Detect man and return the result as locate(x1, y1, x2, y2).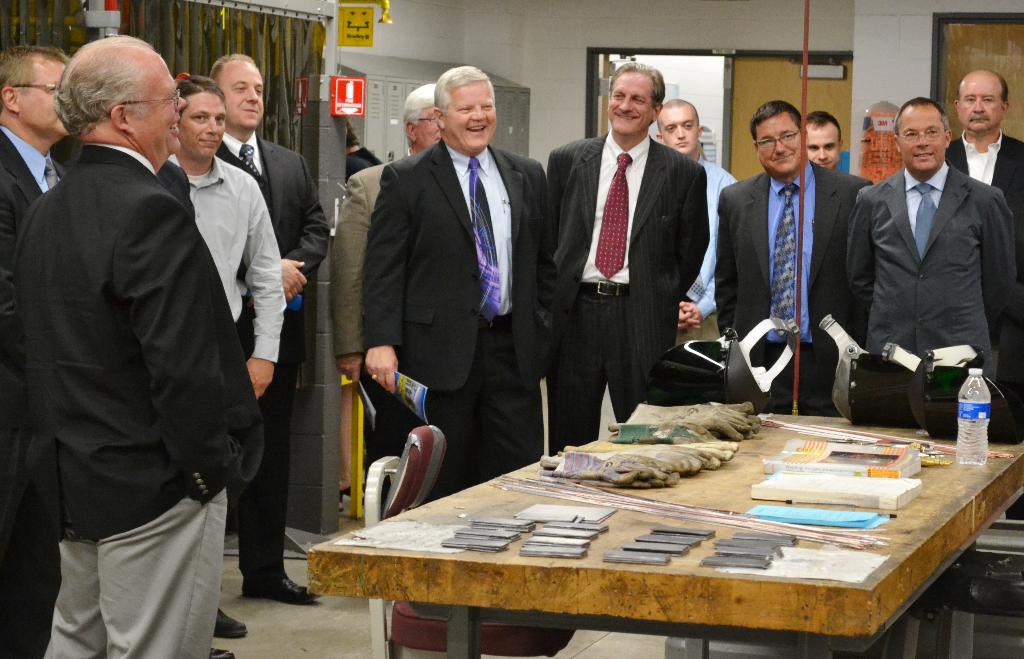
locate(806, 108, 842, 170).
